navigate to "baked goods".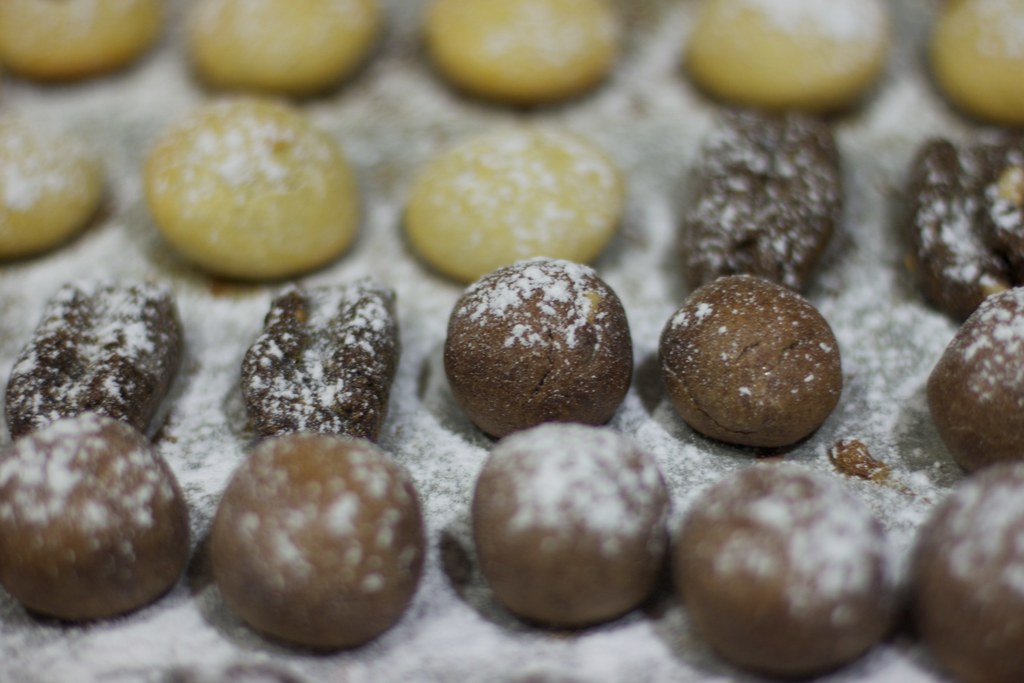
Navigation target: [left=241, top=276, right=401, bottom=443].
